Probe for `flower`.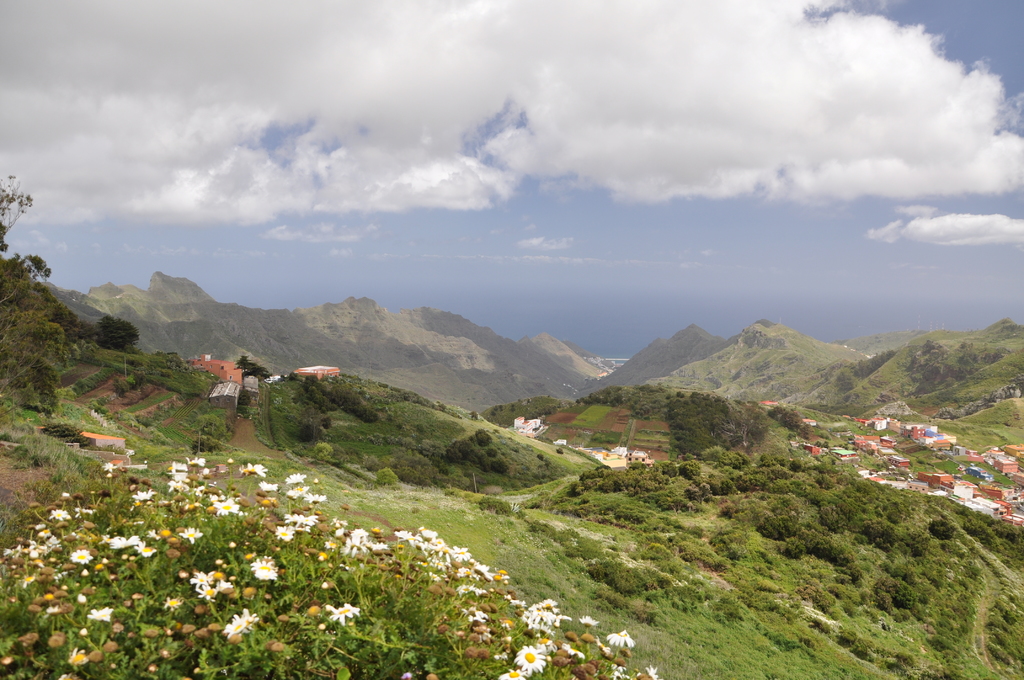
Probe result: x1=195 y1=576 x2=235 y2=597.
